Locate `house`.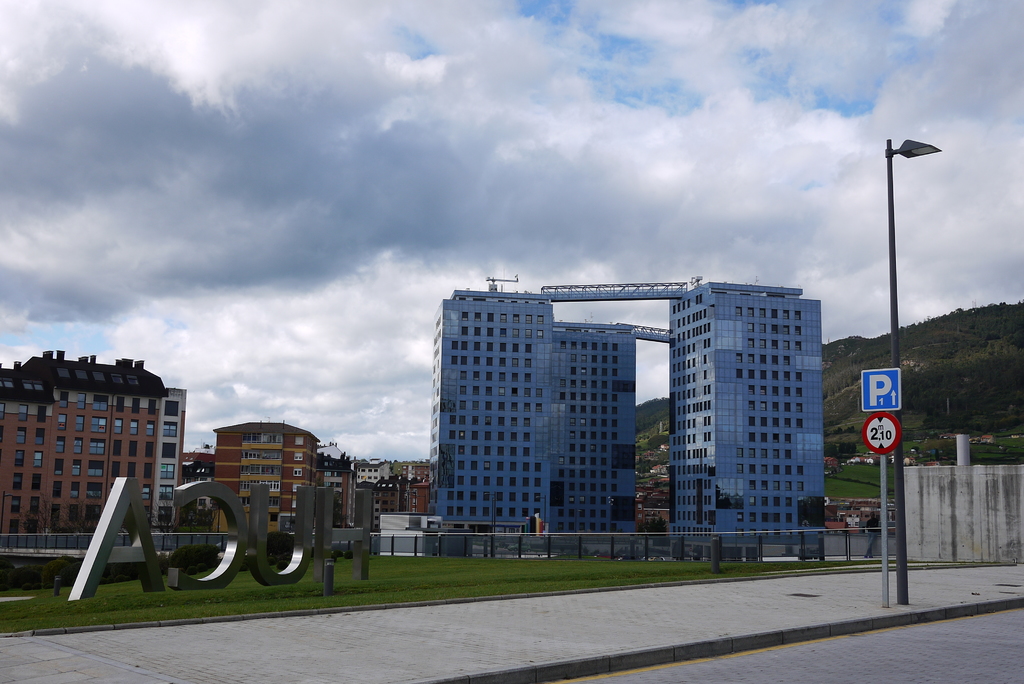
Bounding box: locate(426, 287, 552, 528).
